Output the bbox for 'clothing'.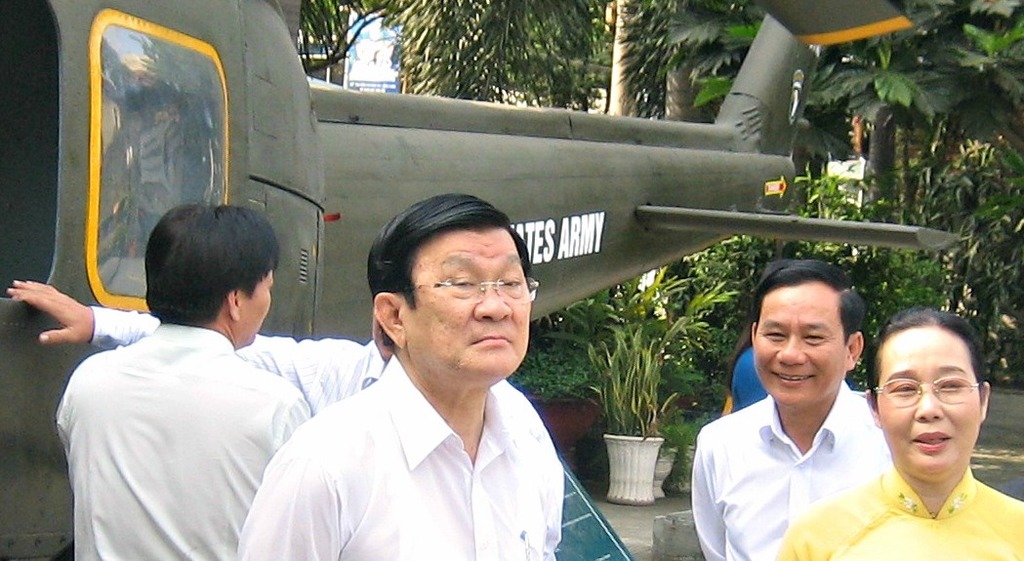
<box>241,355,555,560</box>.
